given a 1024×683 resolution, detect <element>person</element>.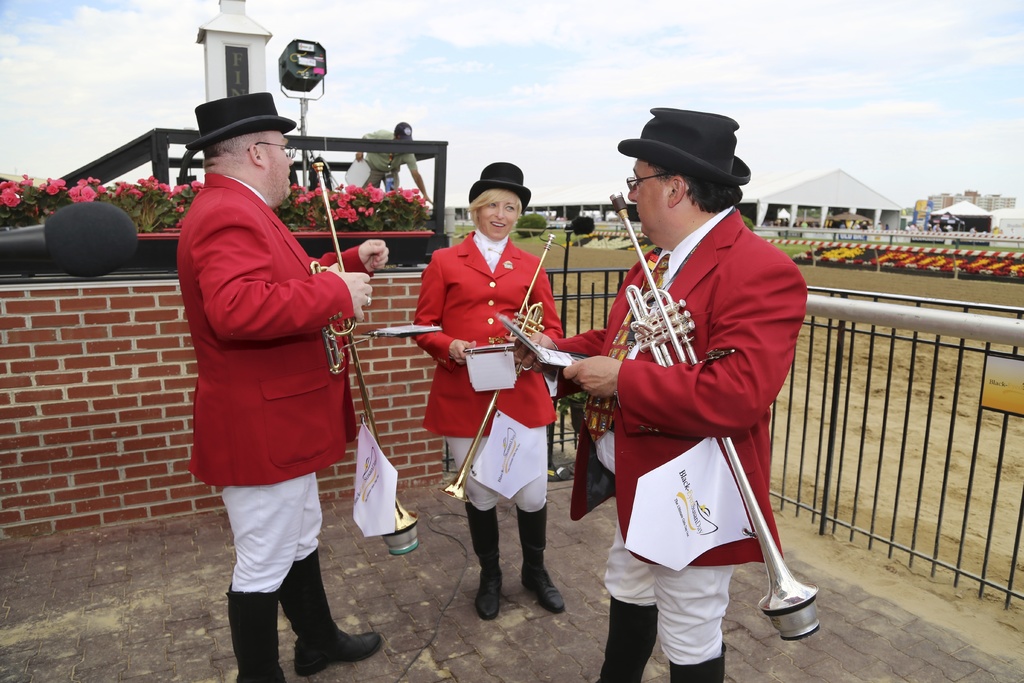
(left=168, top=84, right=394, bottom=680).
